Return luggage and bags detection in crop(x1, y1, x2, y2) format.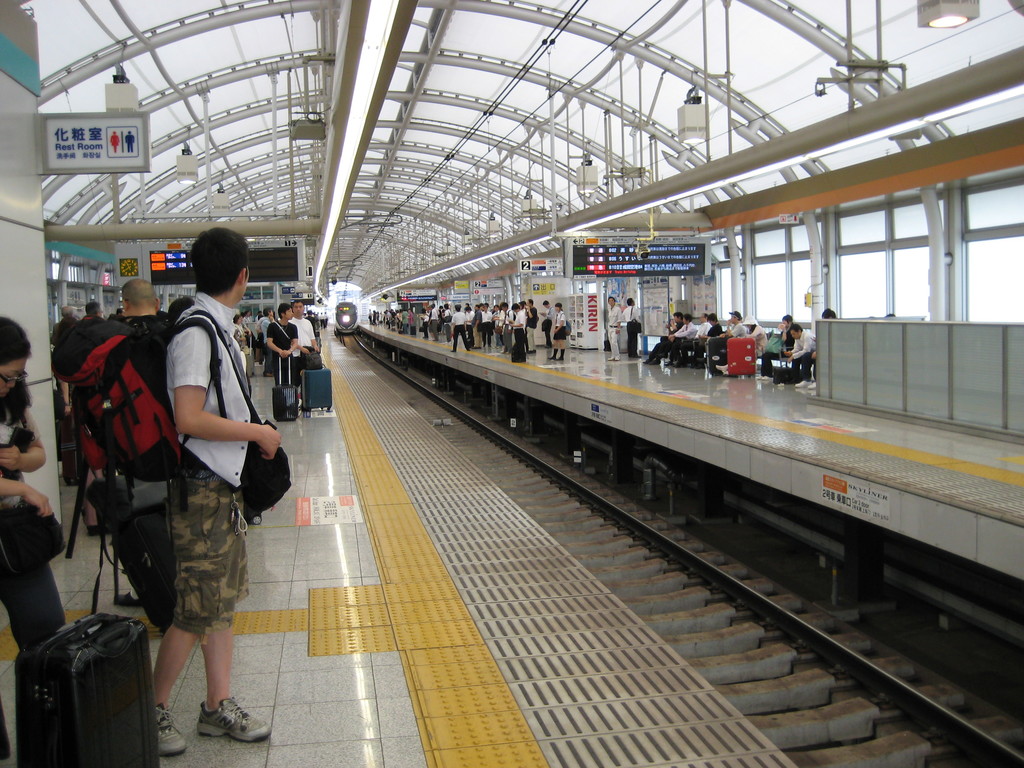
crop(15, 607, 157, 767).
